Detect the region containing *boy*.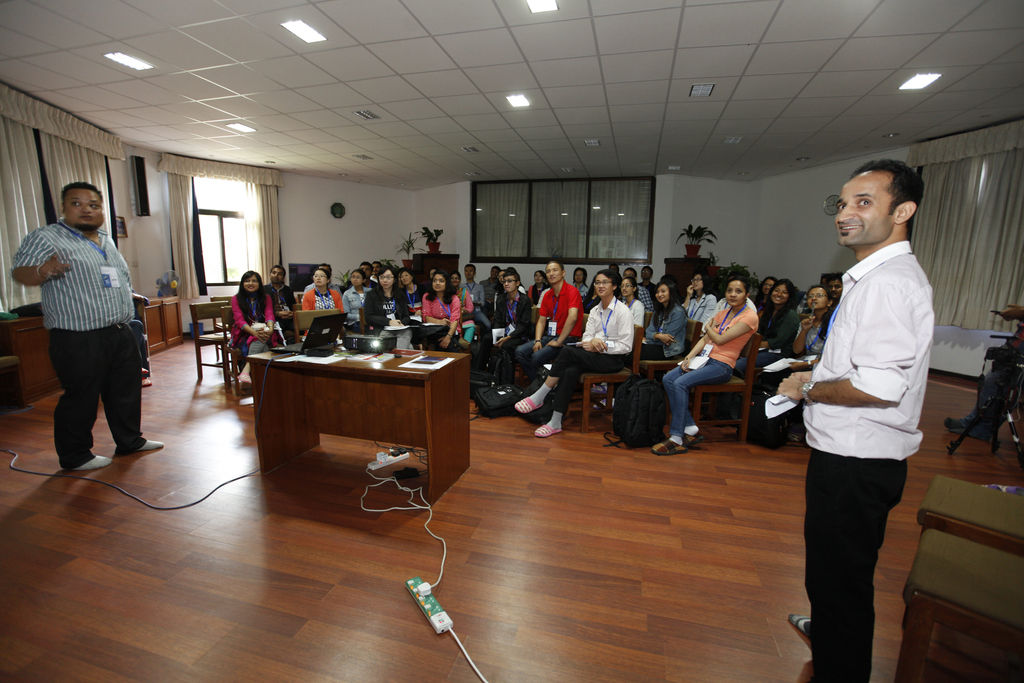
[x1=781, y1=159, x2=927, y2=682].
